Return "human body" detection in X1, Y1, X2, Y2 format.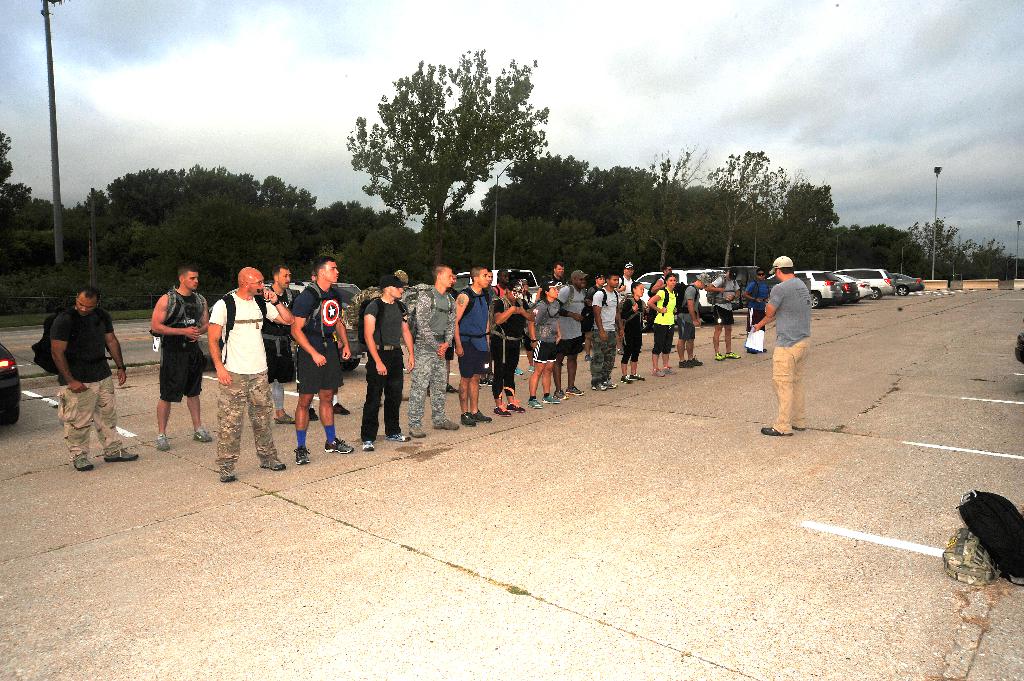
361, 275, 415, 453.
